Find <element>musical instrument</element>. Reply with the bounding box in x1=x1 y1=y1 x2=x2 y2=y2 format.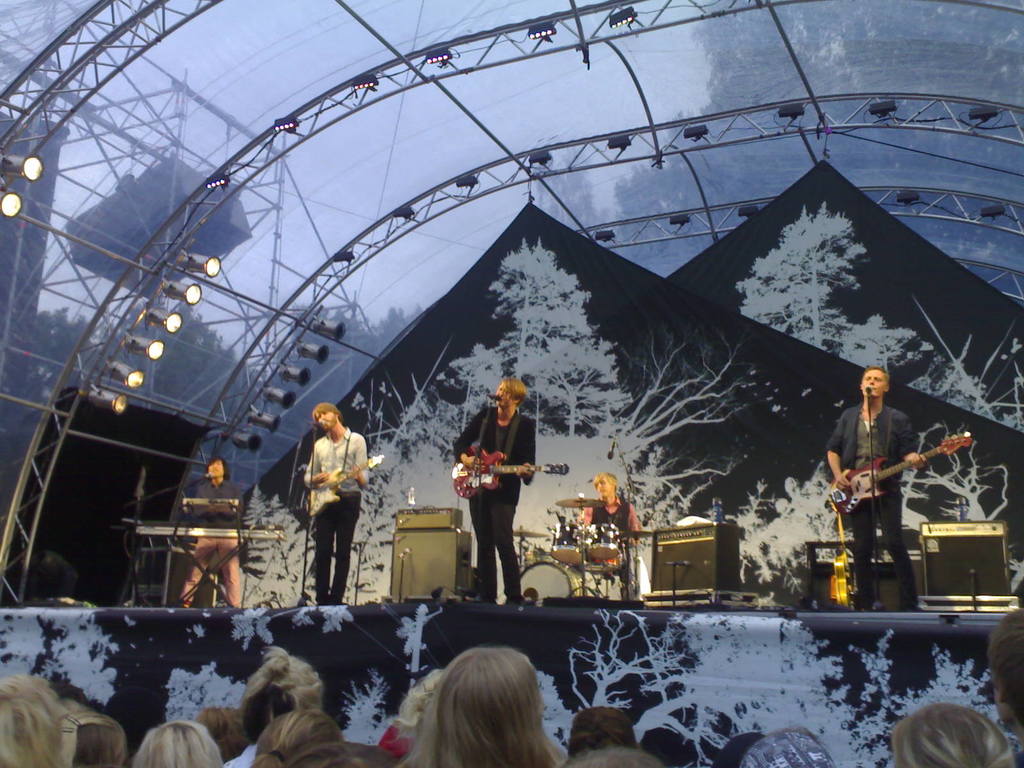
x1=506 y1=532 x2=547 y2=544.
